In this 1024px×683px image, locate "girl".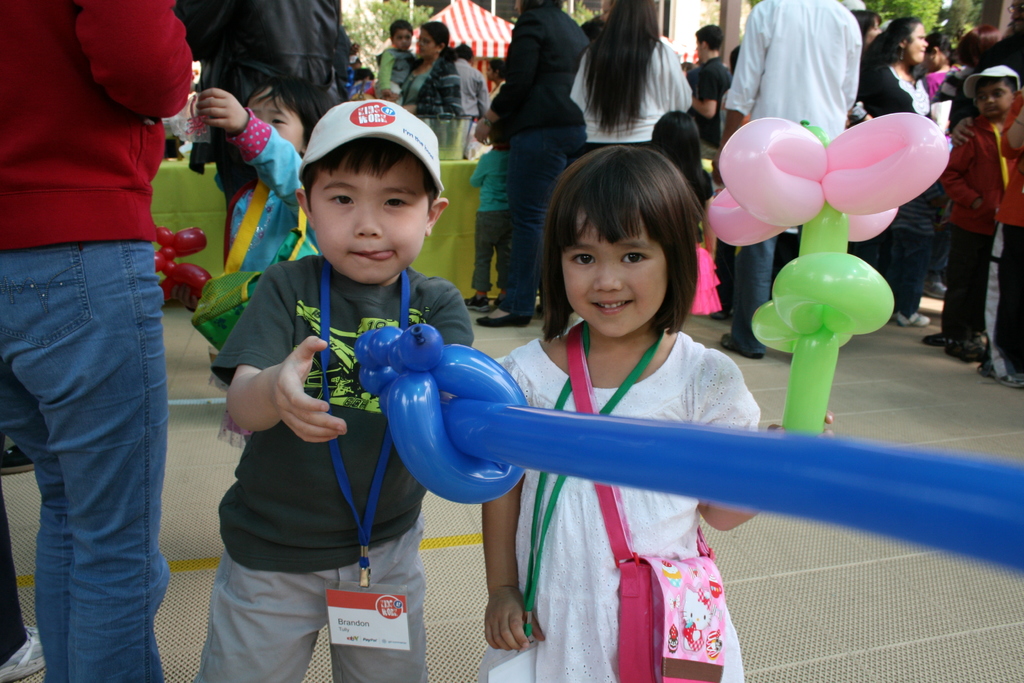
Bounding box: <region>198, 70, 330, 280</region>.
